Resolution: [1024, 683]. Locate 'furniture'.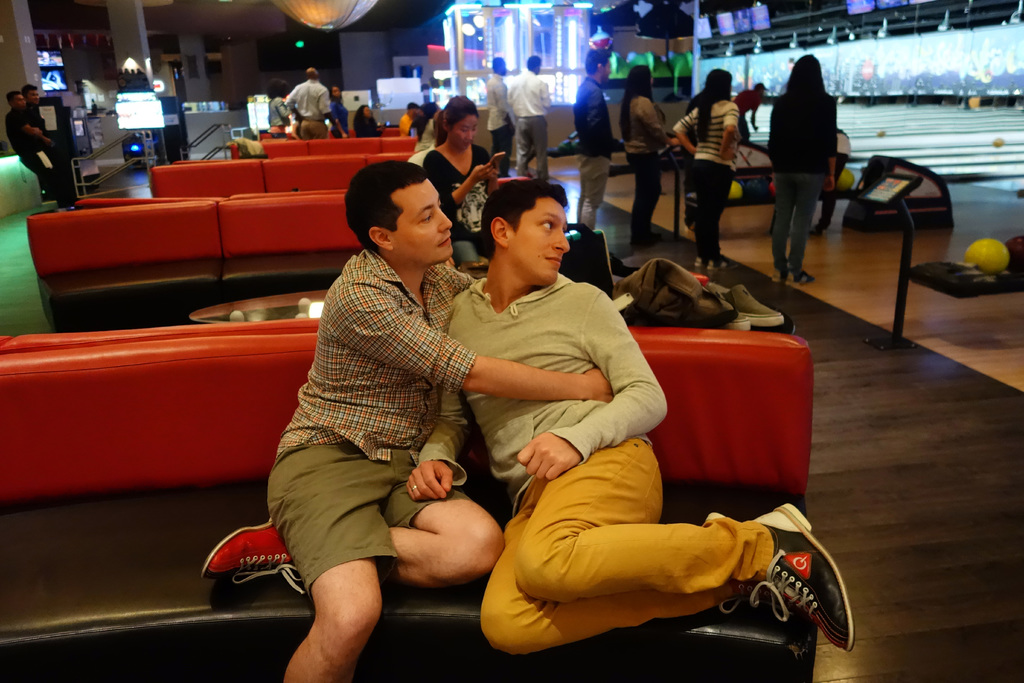
bbox(73, 189, 350, 209).
